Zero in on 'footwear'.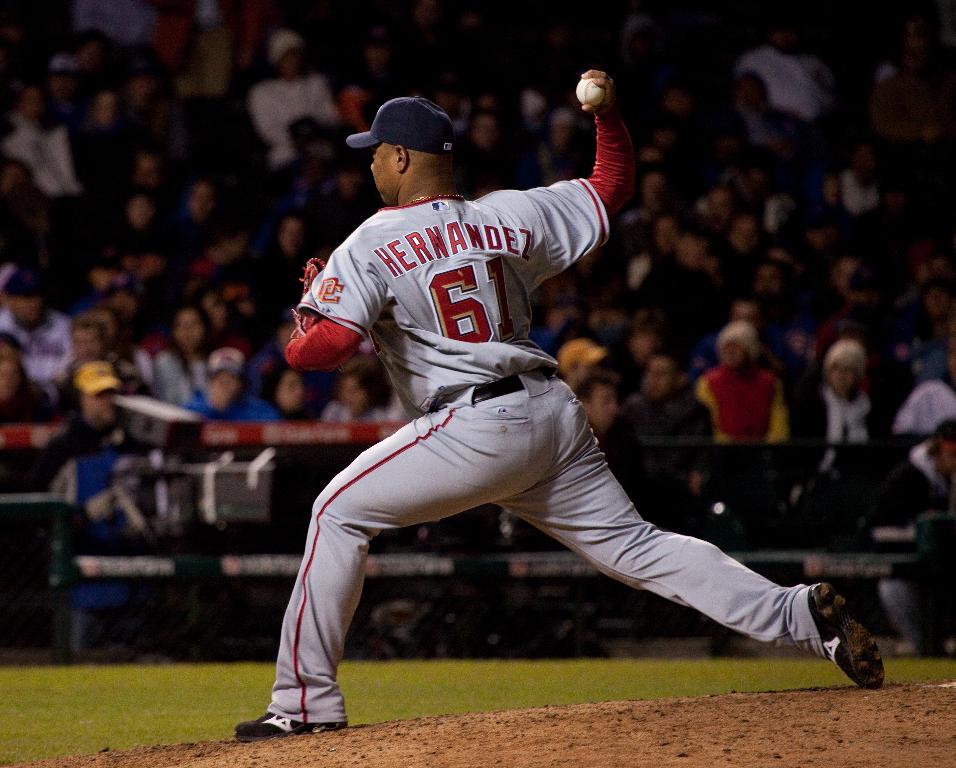
Zeroed in: [234, 711, 349, 742].
